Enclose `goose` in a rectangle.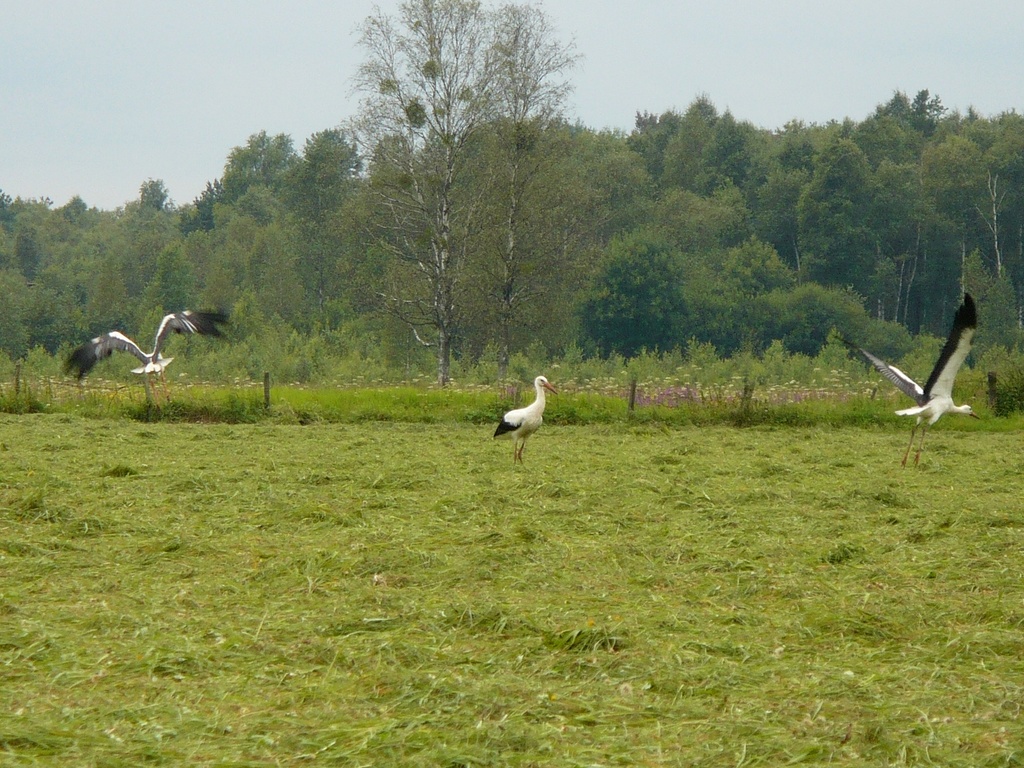
63:311:236:412.
